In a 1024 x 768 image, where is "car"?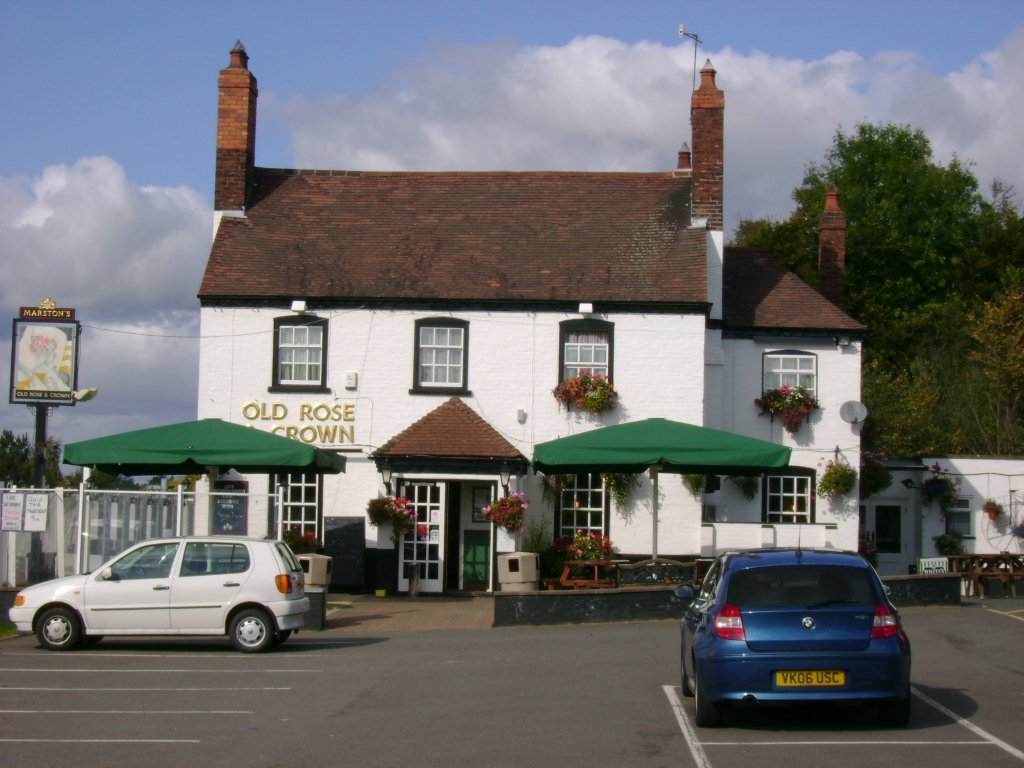
BBox(681, 520, 912, 726).
